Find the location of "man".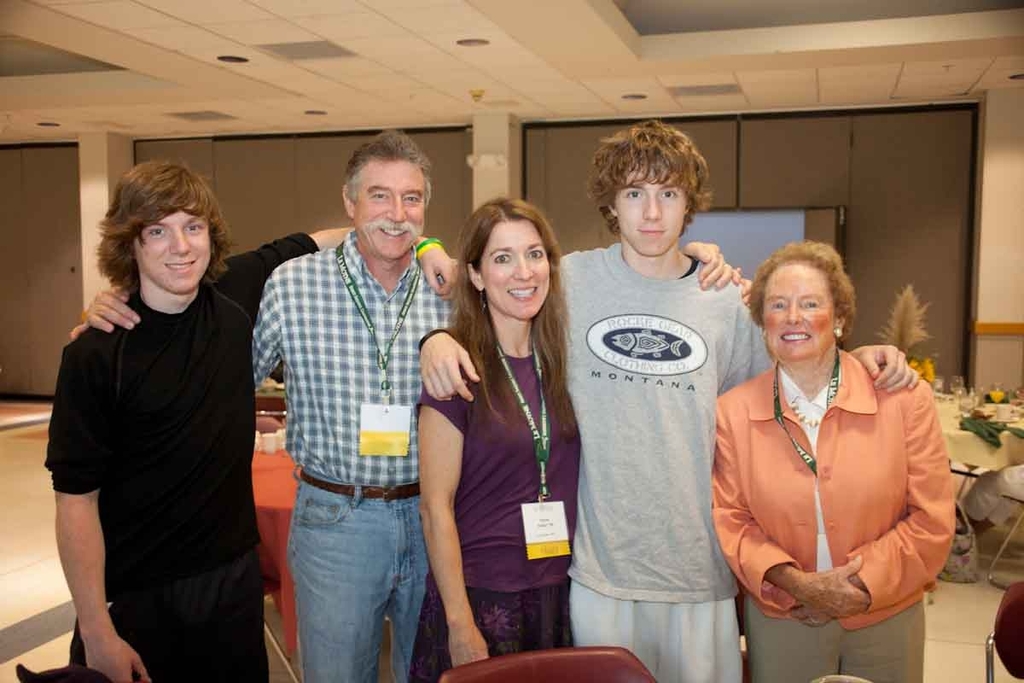
Location: [left=563, top=114, right=748, bottom=682].
